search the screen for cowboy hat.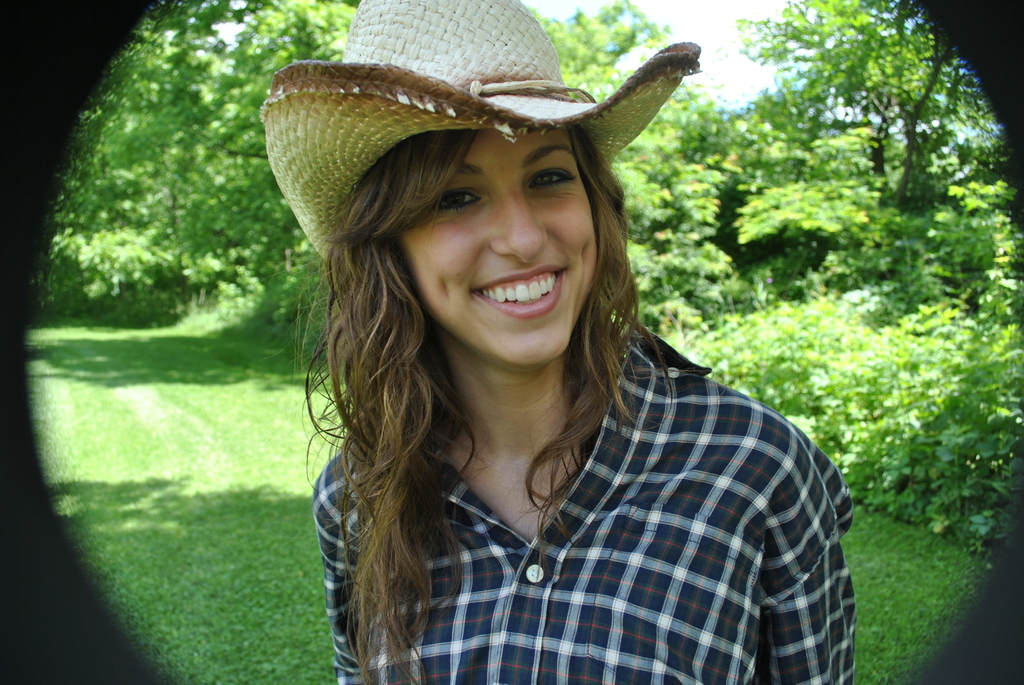
Found at [x1=257, y1=0, x2=704, y2=267].
